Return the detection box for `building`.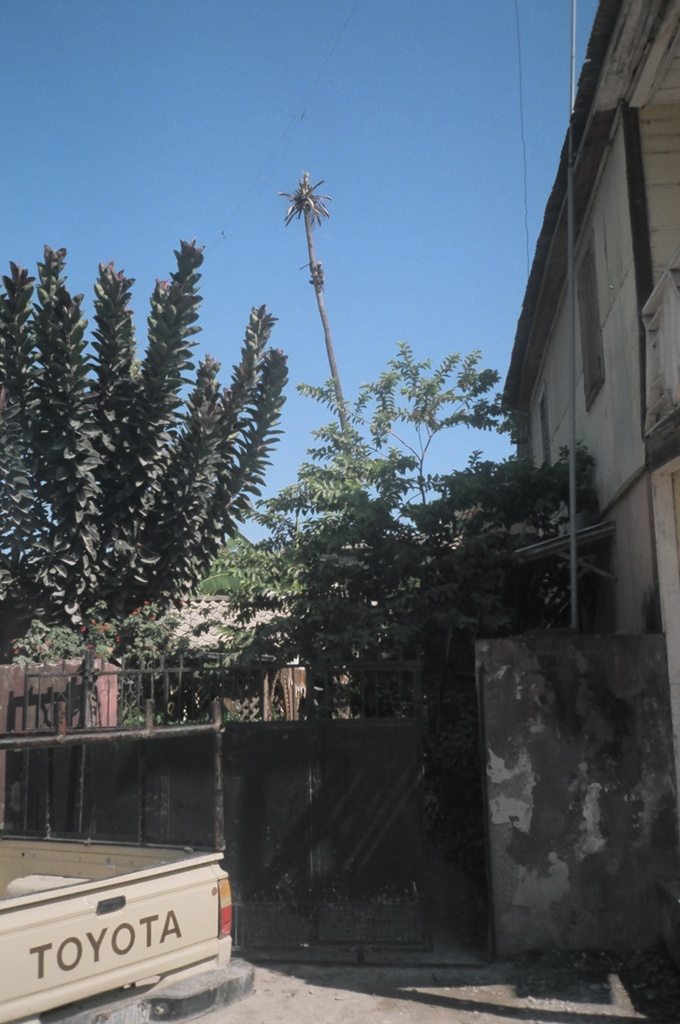
locate(499, 0, 679, 764).
